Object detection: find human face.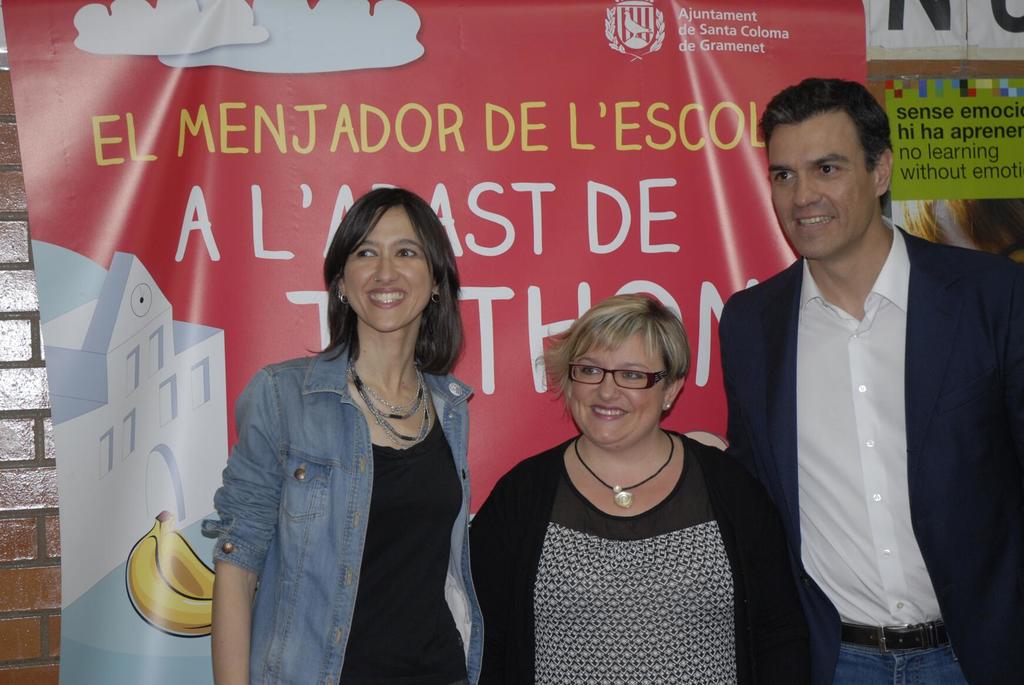
(left=573, top=330, right=667, bottom=448).
